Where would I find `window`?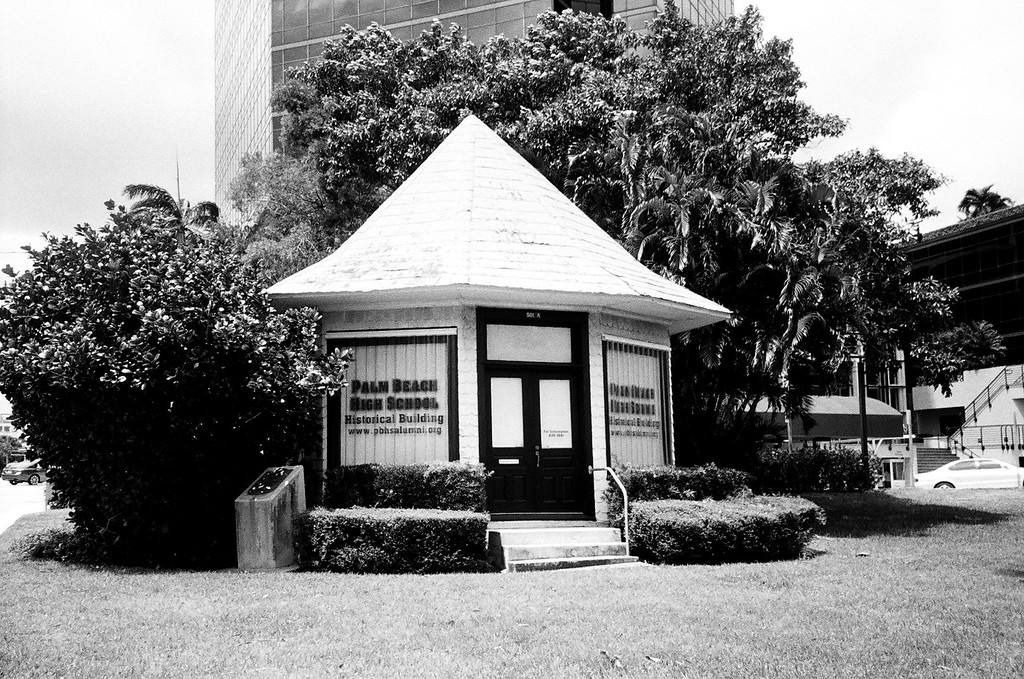
At <region>797, 355, 856, 395</region>.
